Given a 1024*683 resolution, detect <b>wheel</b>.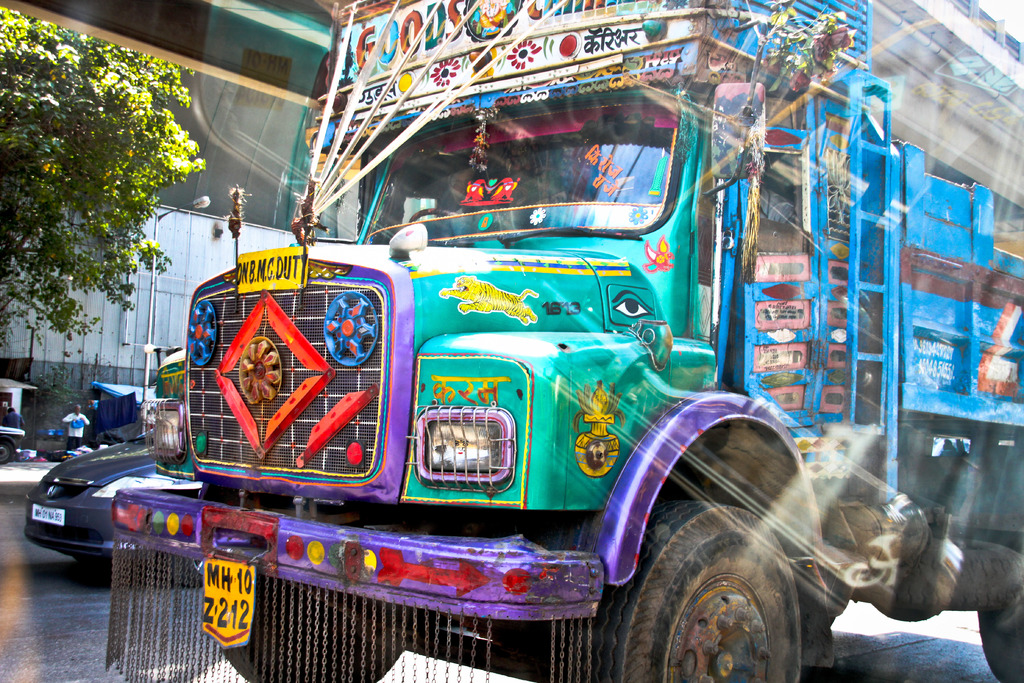
pyautogui.locateOnScreen(173, 552, 204, 589).
